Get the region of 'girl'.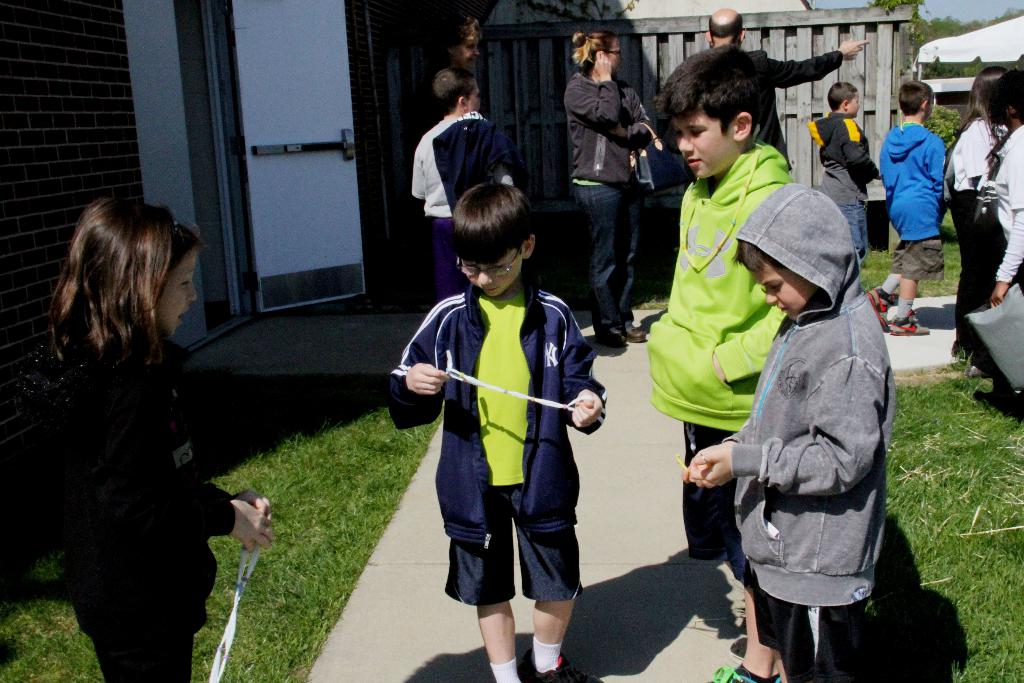
crop(47, 197, 276, 682).
